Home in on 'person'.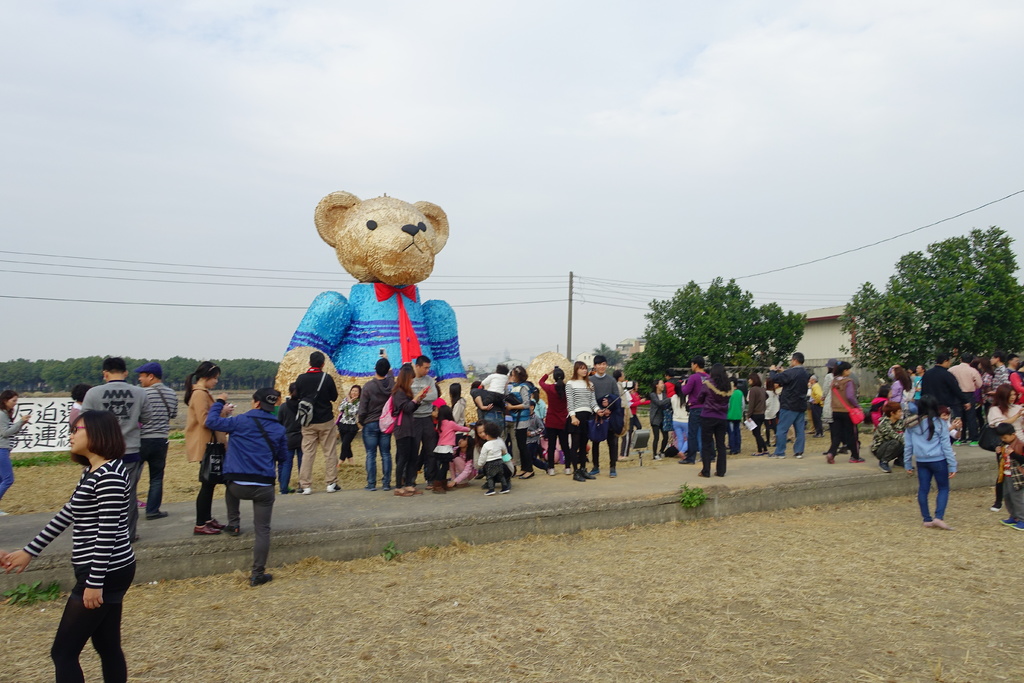
Homed in at <bbox>377, 366, 436, 494</bbox>.
